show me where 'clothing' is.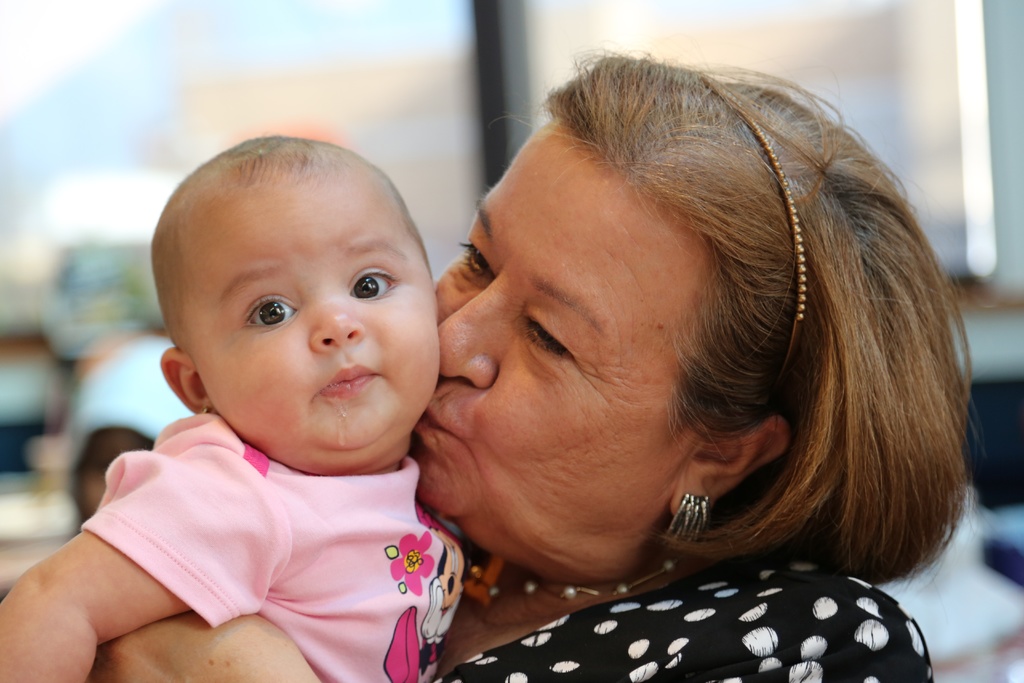
'clothing' is at (x1=78, y1=411, x2=471, y2=682).
